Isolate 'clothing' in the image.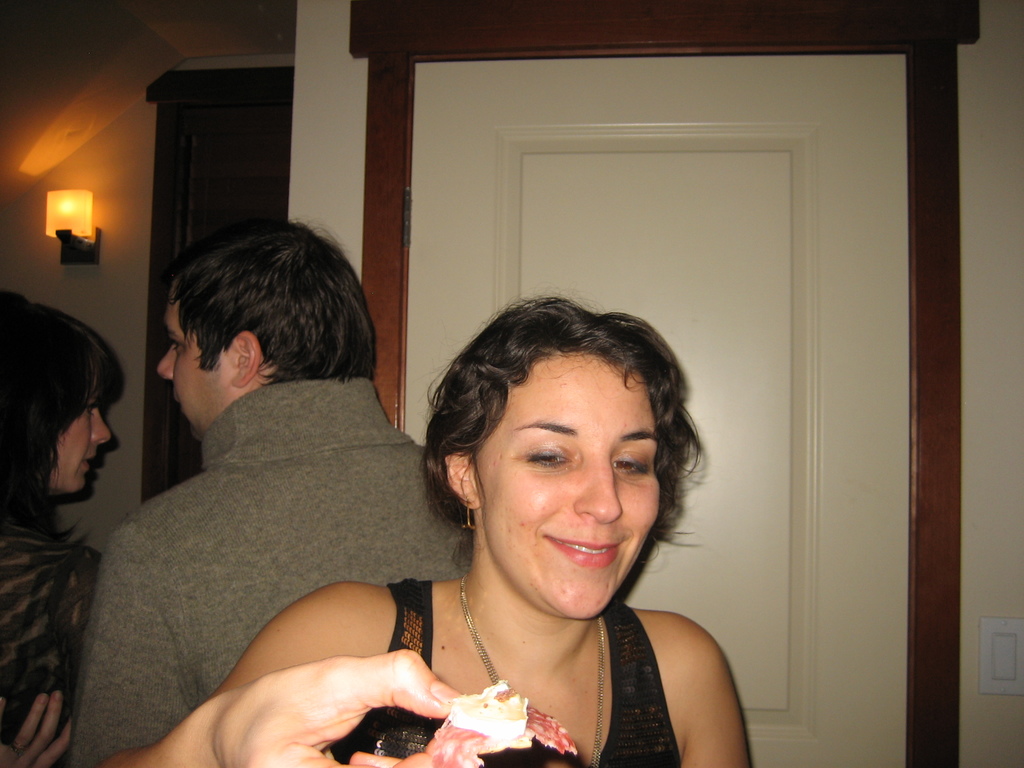
Isolated region: <box>383,572,686,767</box>.
